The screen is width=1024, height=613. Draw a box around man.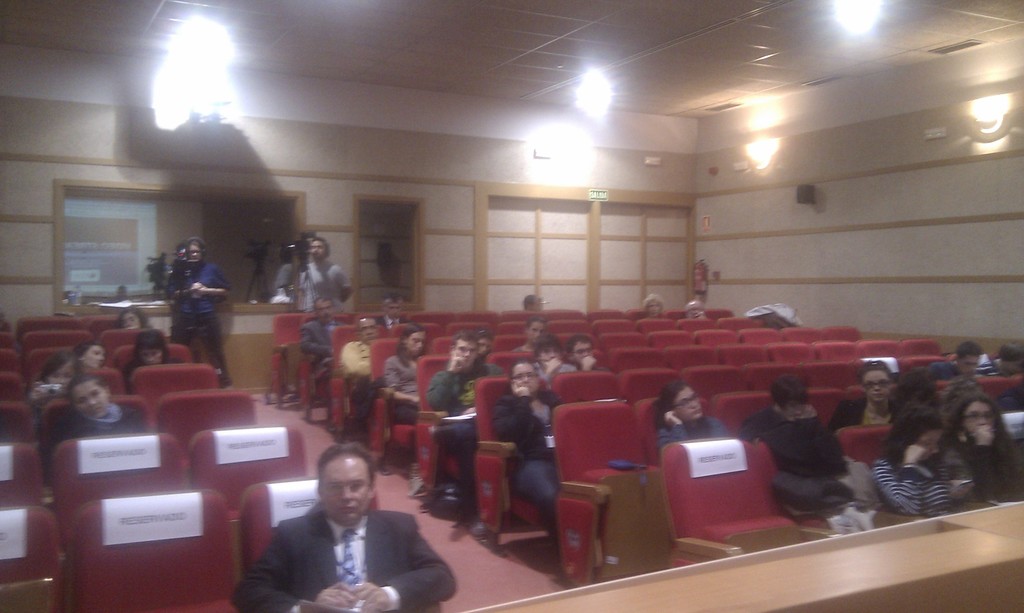
left=978, top=340, right=1023, bottom=375.
